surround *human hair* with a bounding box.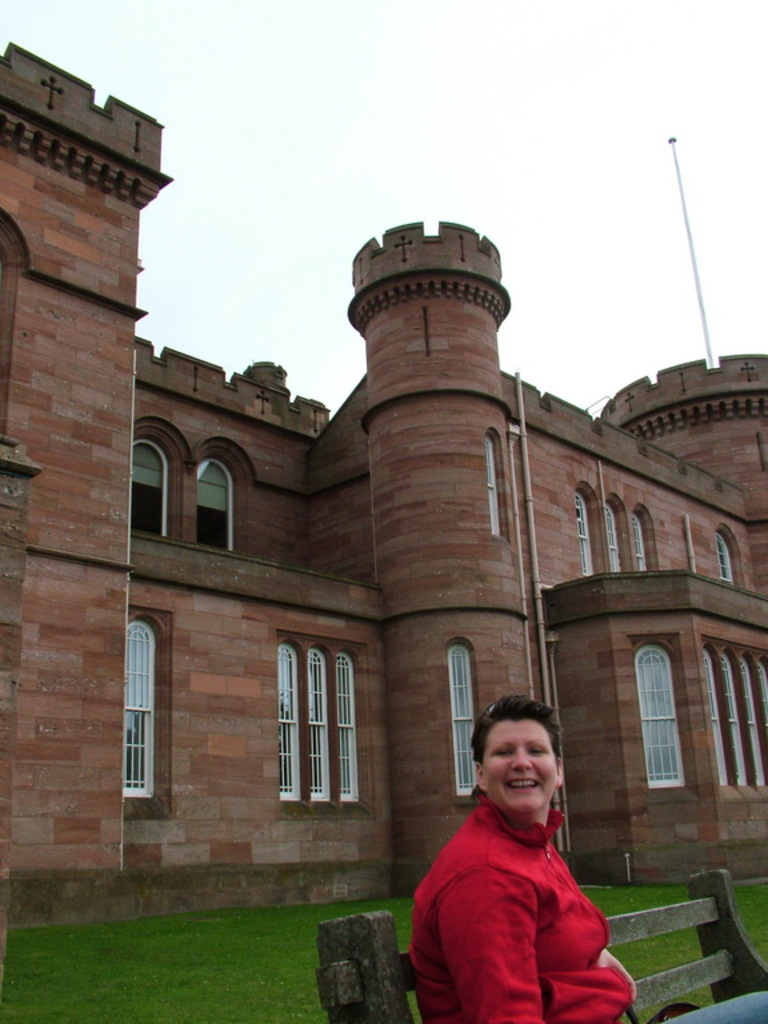
bbox(472, 692, 564, 759).
